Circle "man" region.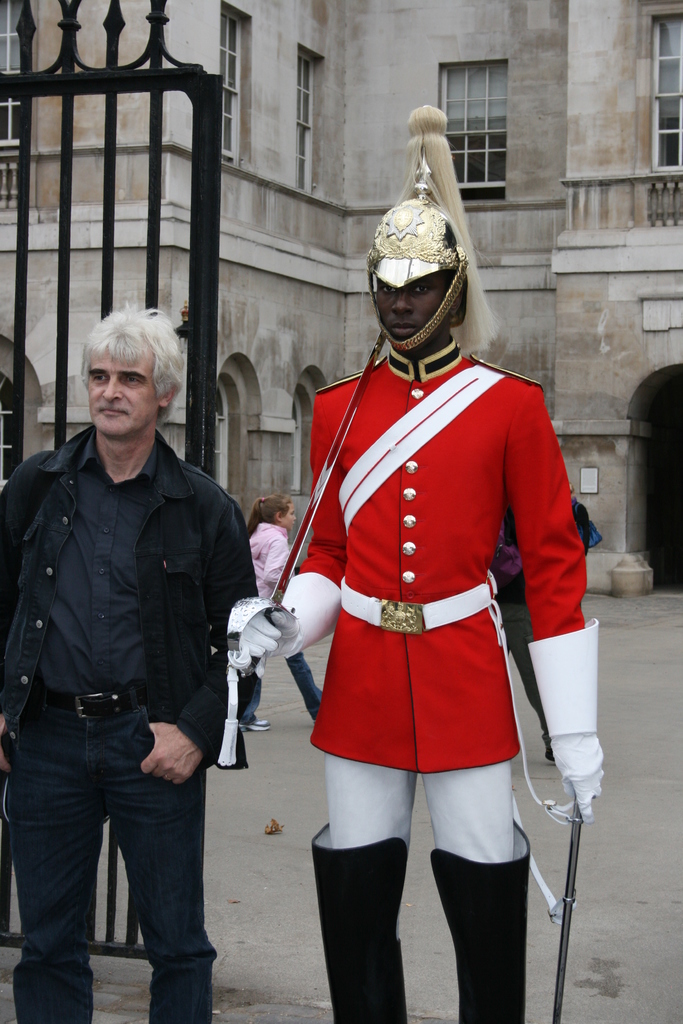
Region: x1=1, y1=296, x2=240, y2=1023.
